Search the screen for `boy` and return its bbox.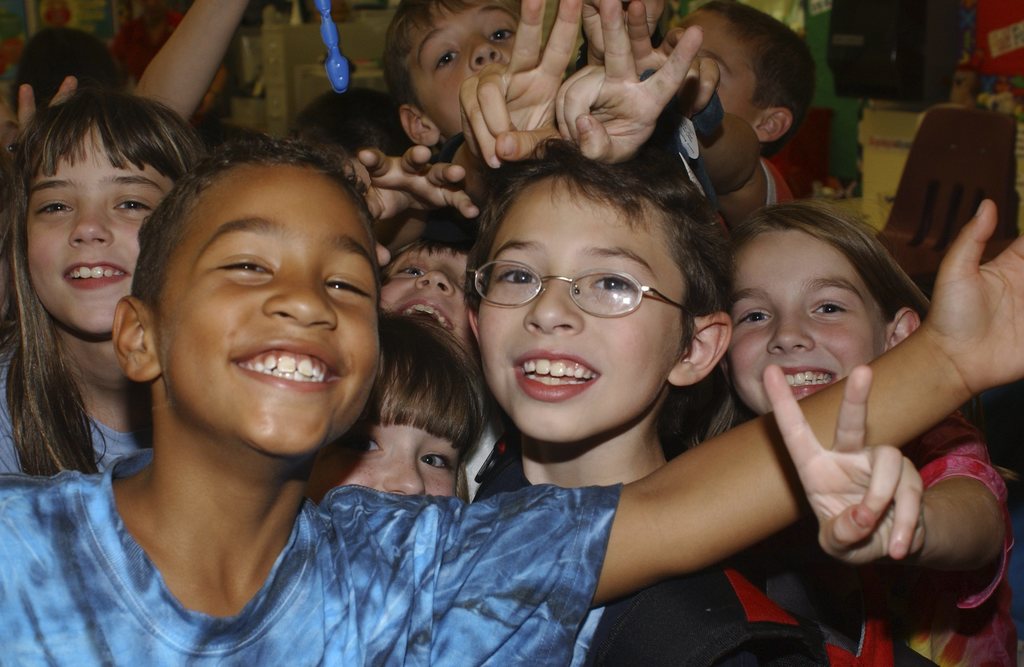
Found: left=624, top=0, right=817, bottom=230.
